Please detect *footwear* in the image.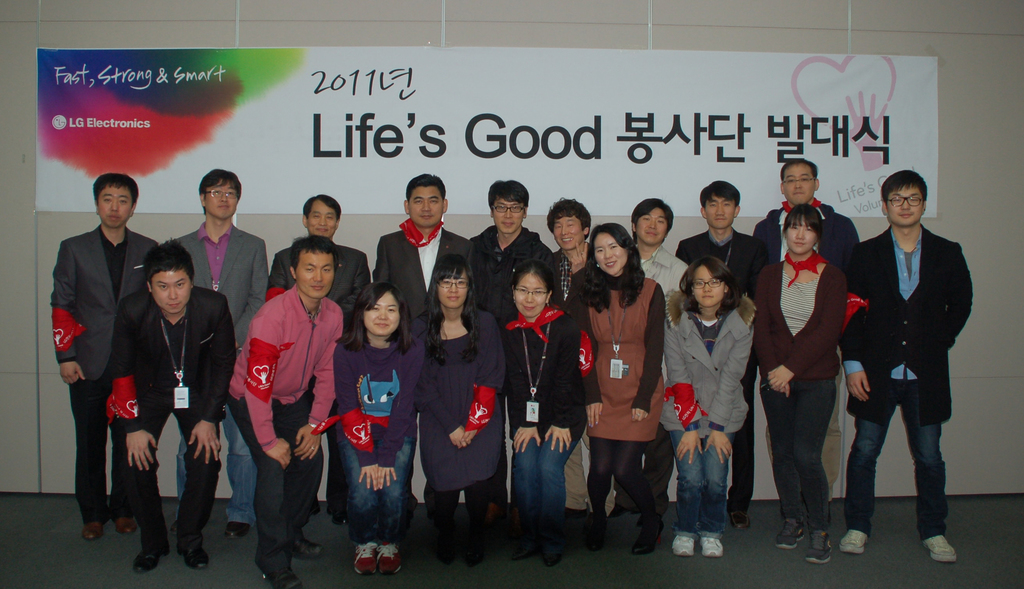
crop(461, 532, 495, 567).
